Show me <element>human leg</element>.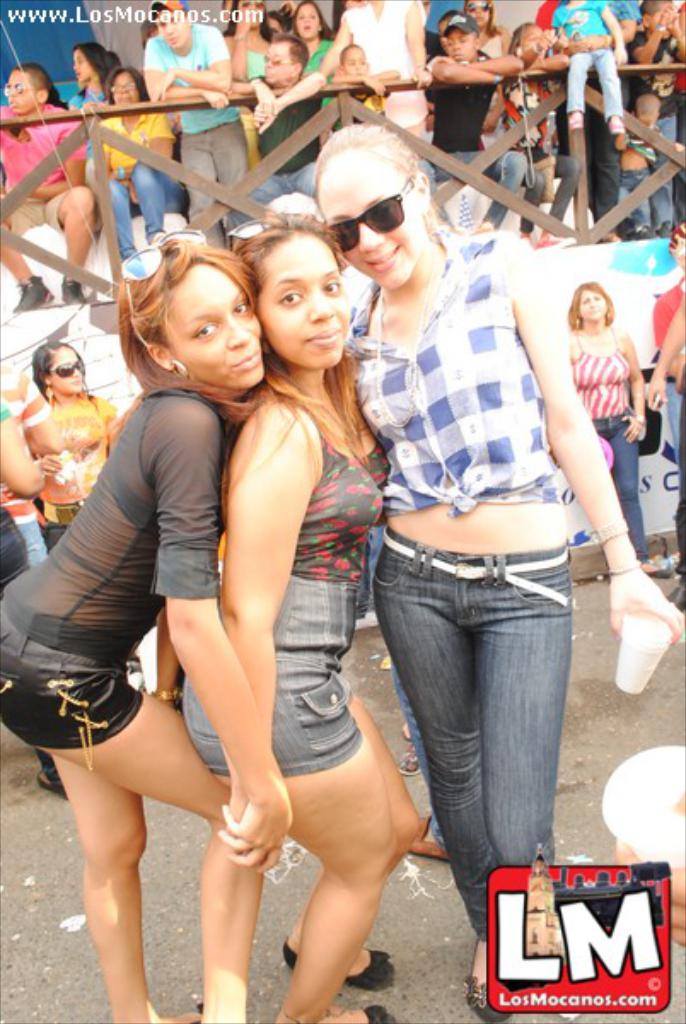
<element>human leg</element> is here: [611,411,657,565].
